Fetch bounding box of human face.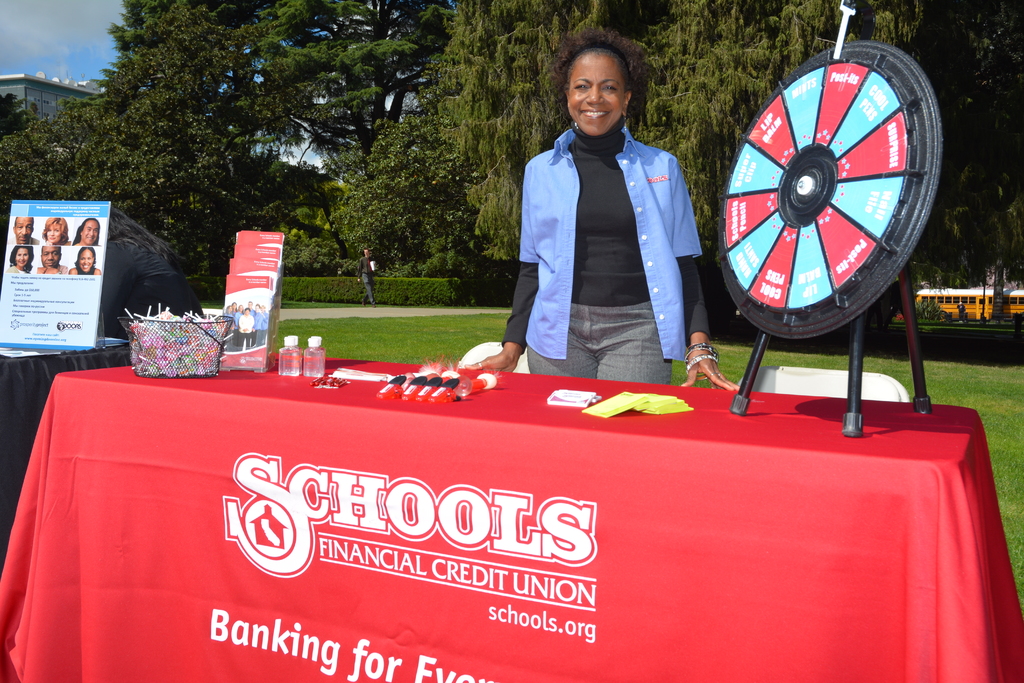
Bbox: box=[16, 247, 30, 268].
